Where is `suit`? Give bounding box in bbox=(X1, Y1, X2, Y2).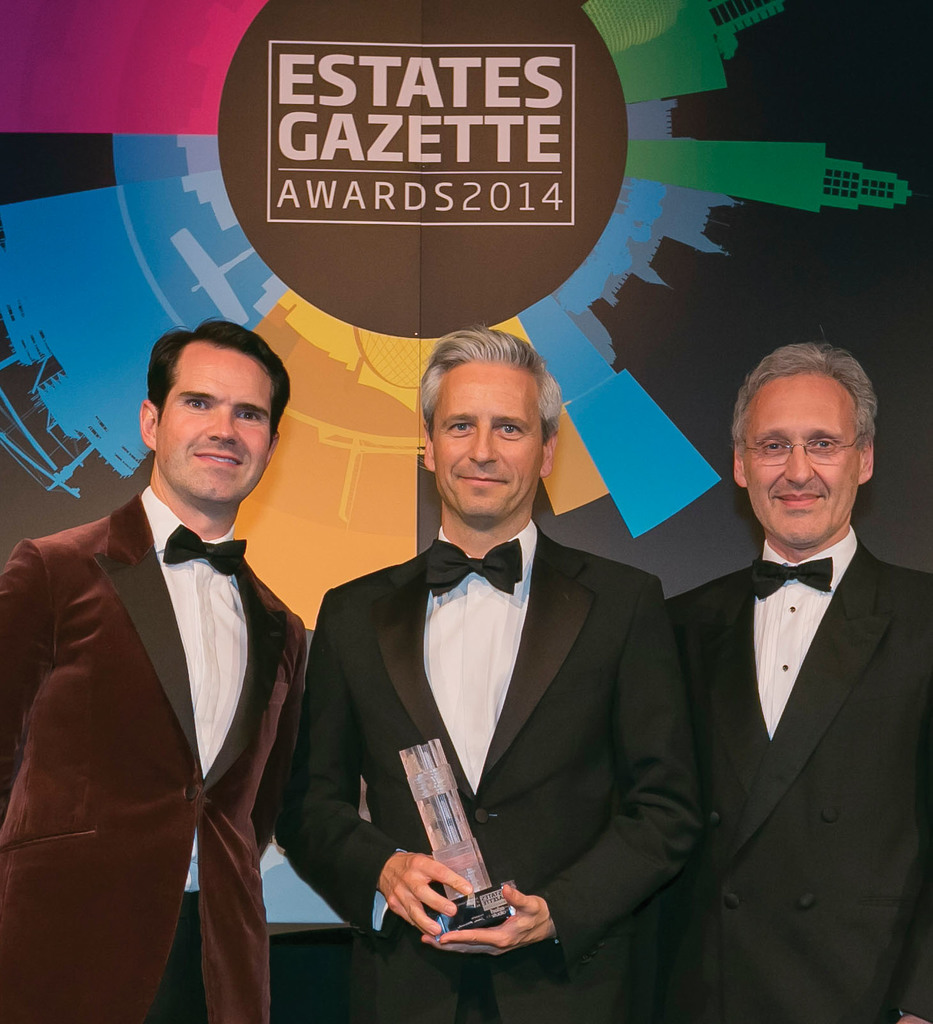
bbox=(666, 518, 932, 1023).
